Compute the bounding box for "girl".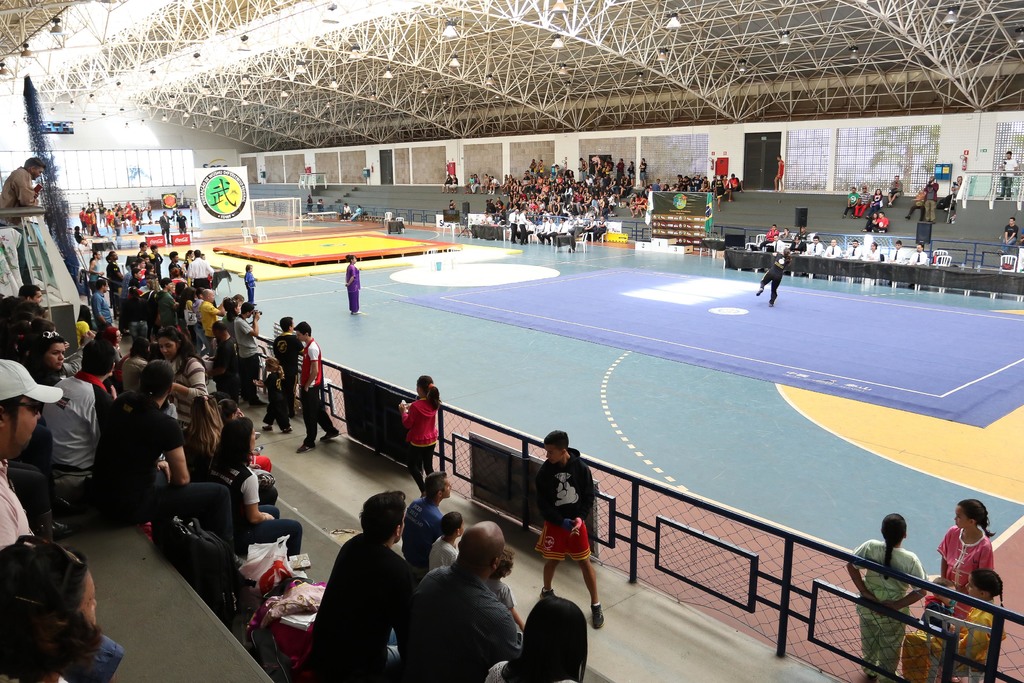
<region>397, 374, 442, 498</region>.
